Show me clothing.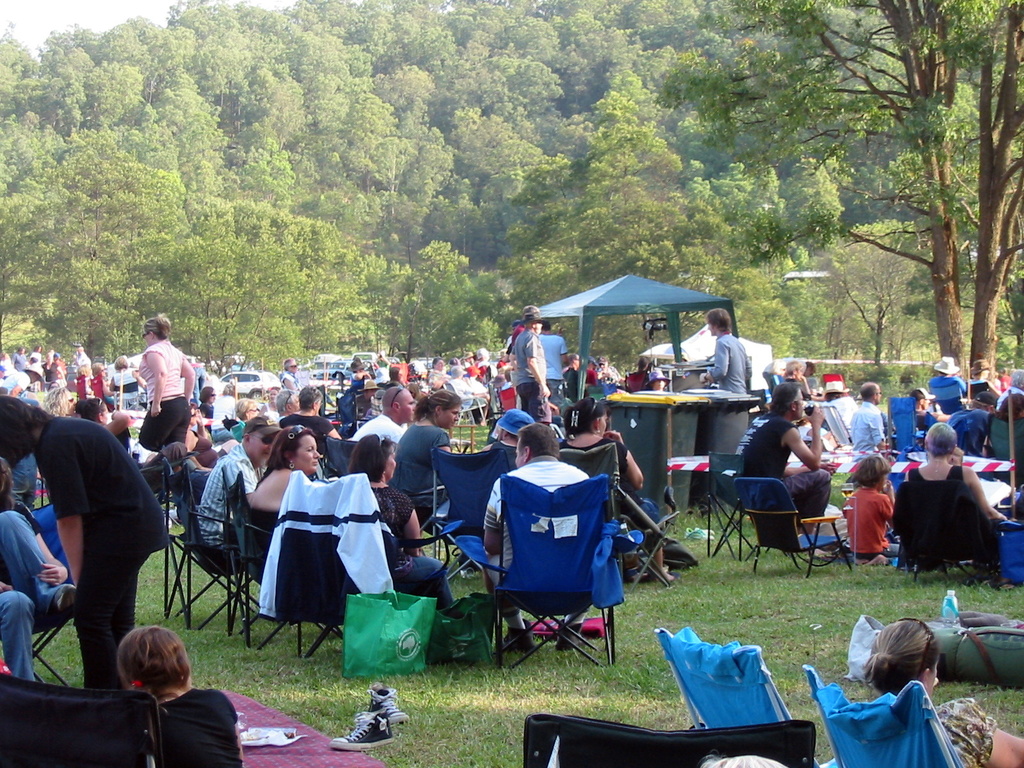
clothing is here: box(527, 344, 572, 431).
